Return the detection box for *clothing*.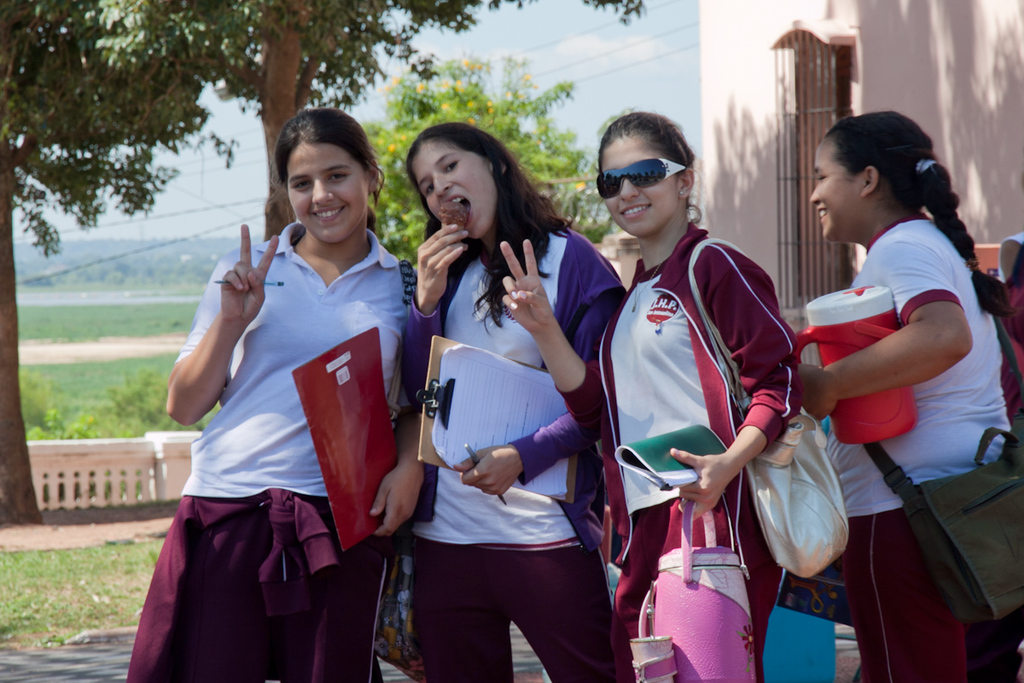
x1=403 y1=223 x2=634 y2=682.
